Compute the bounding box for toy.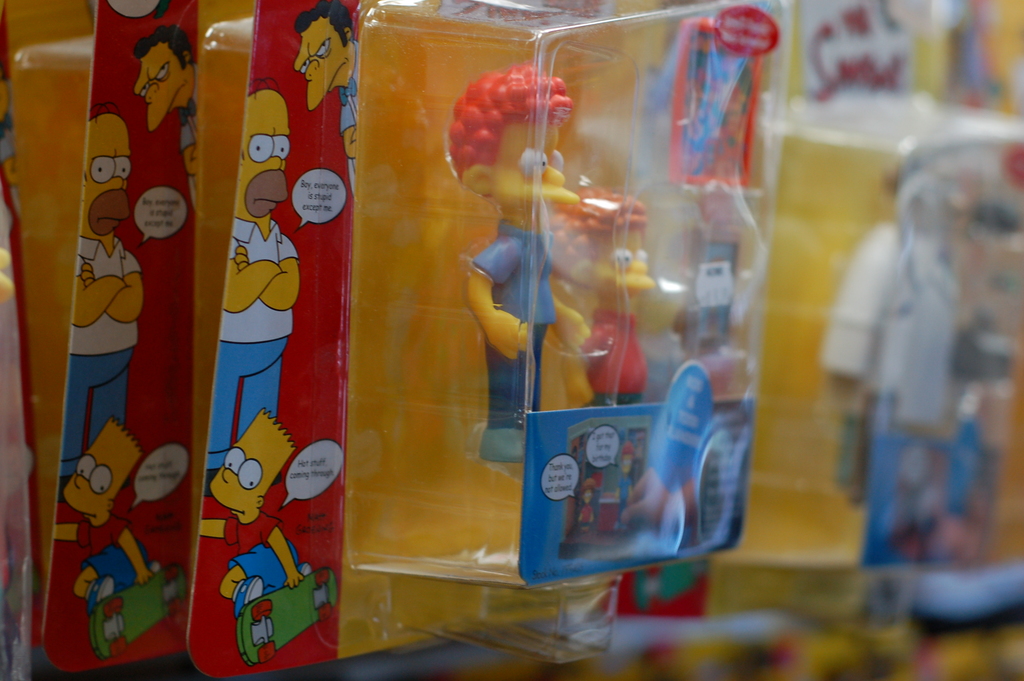
bbox=(538, 200, 617, 413).
